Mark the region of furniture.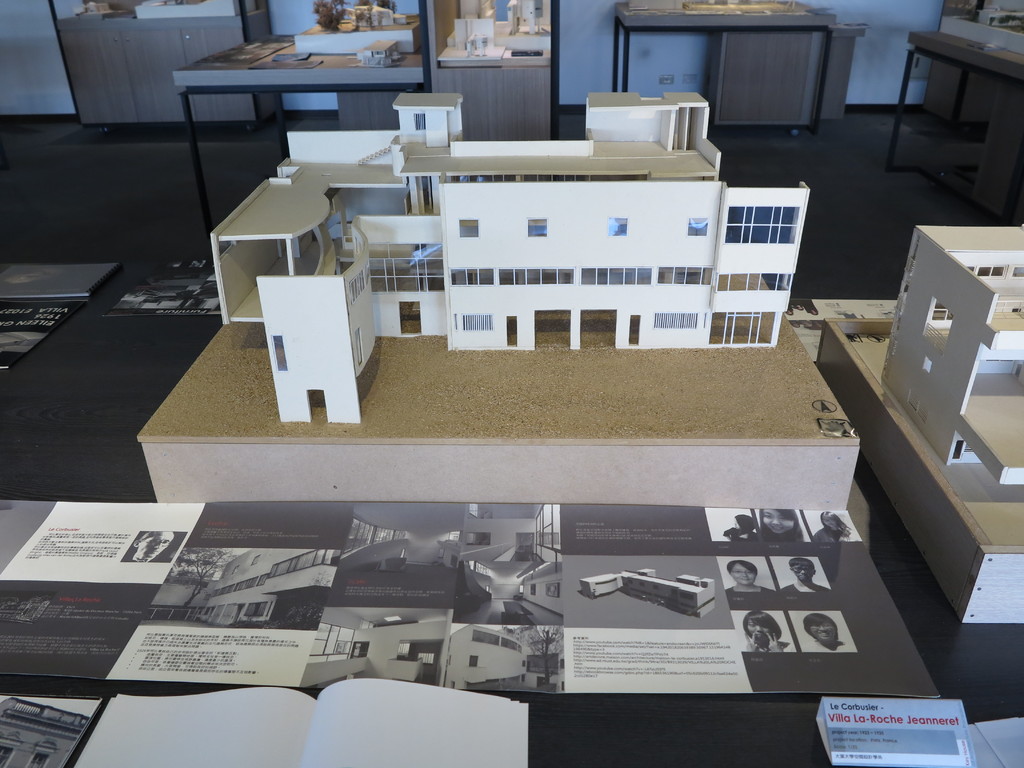
Region: <bbox>884, 27, 1023, 219</bbox>.
